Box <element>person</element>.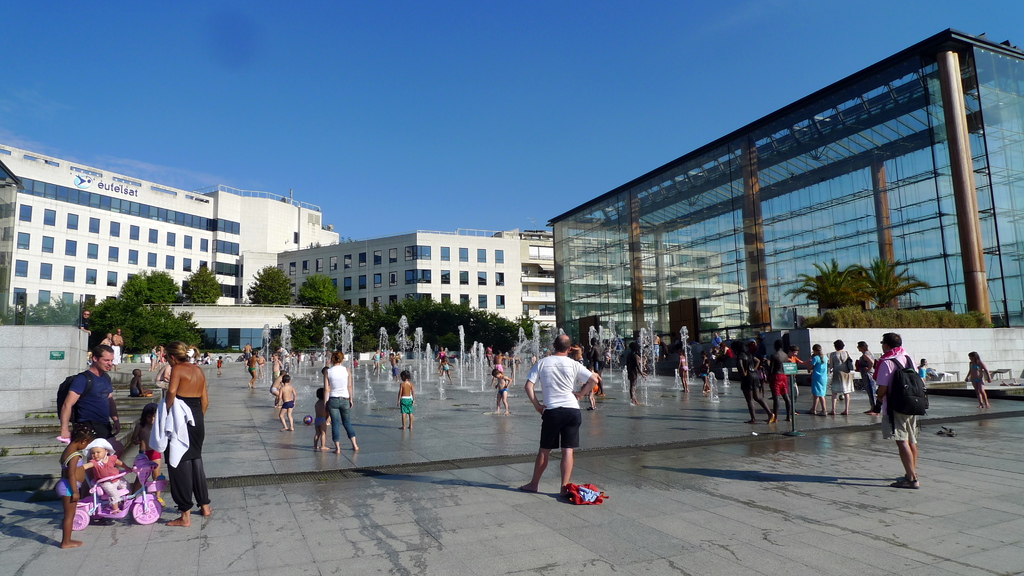
{"left": 584, "top": 361, "right": 602, "bottom": 410}.
